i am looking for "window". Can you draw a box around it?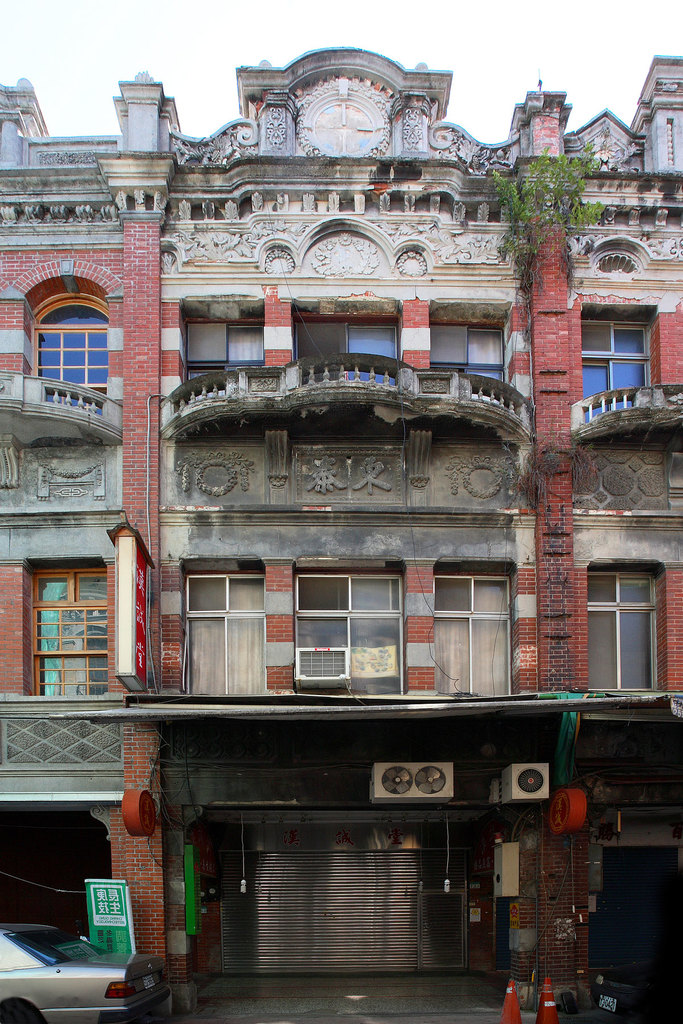
Sure, the bounding box is 185/324/266/387.
